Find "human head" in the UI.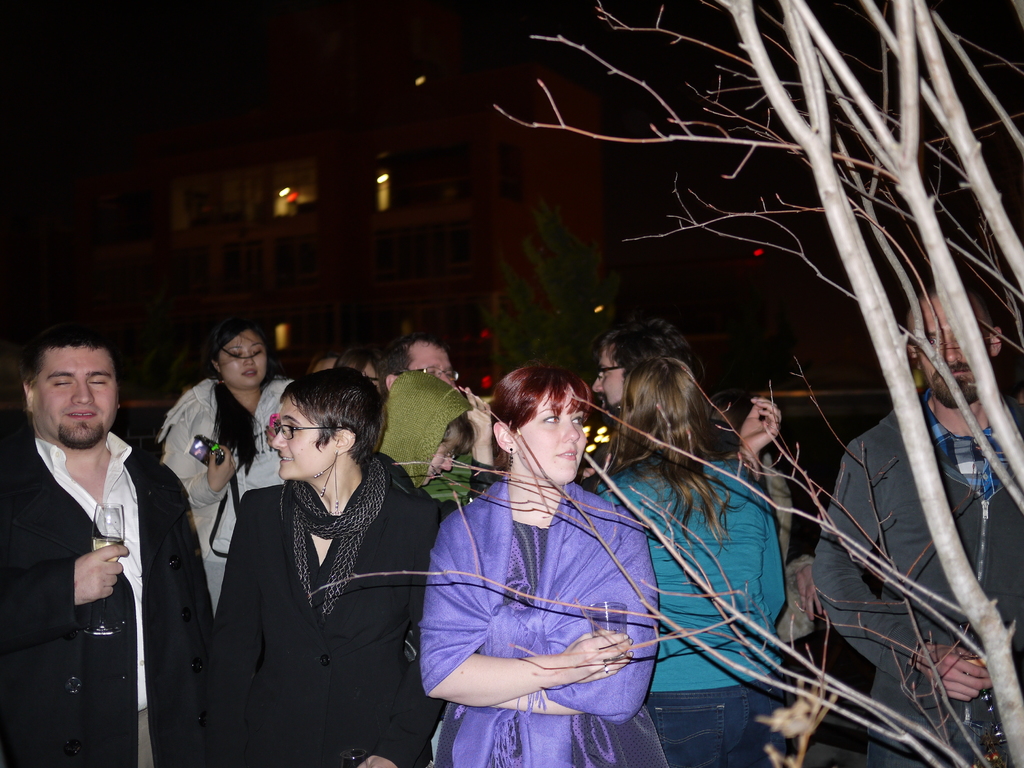
UI element at <bbox>378, 373, 468, 484</bbox>.
